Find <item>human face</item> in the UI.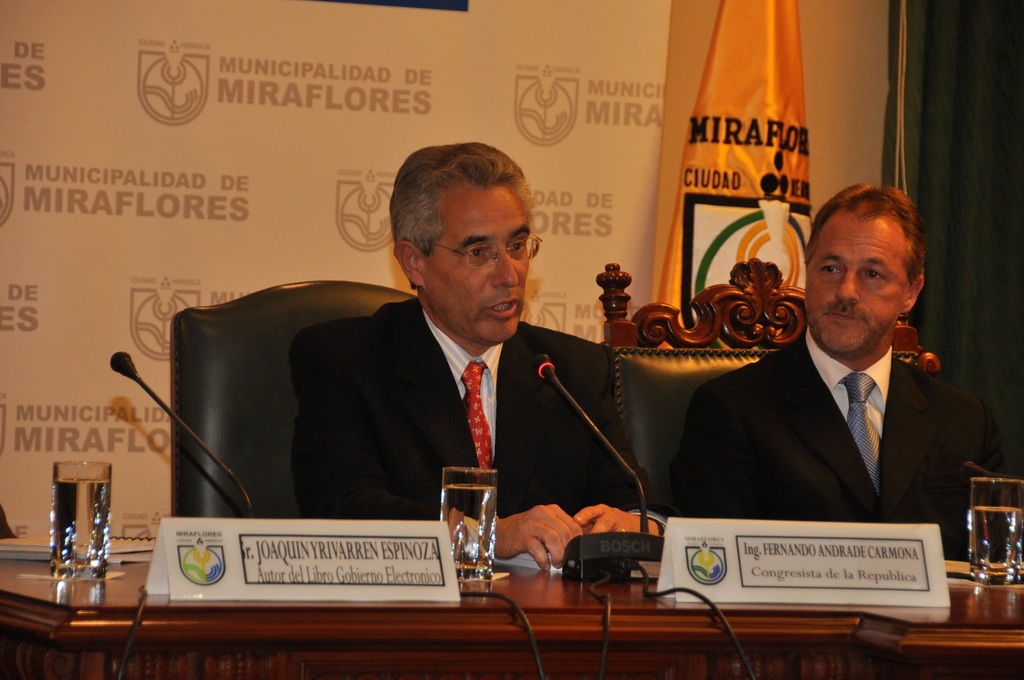
UI element at {"x1": 426, "y1": 181, "x2": 527, "y2": 340}.
